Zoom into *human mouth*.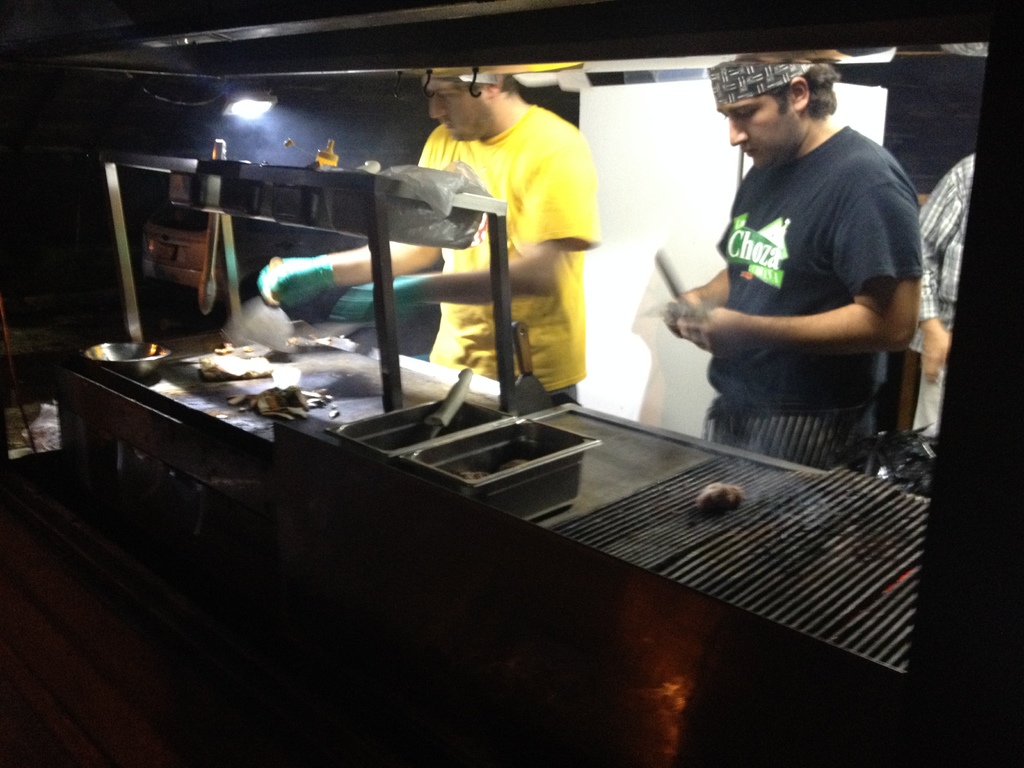
Zoom target: {"x1": 444, "y1": 120, "x2": 457, "y2": 129}.
